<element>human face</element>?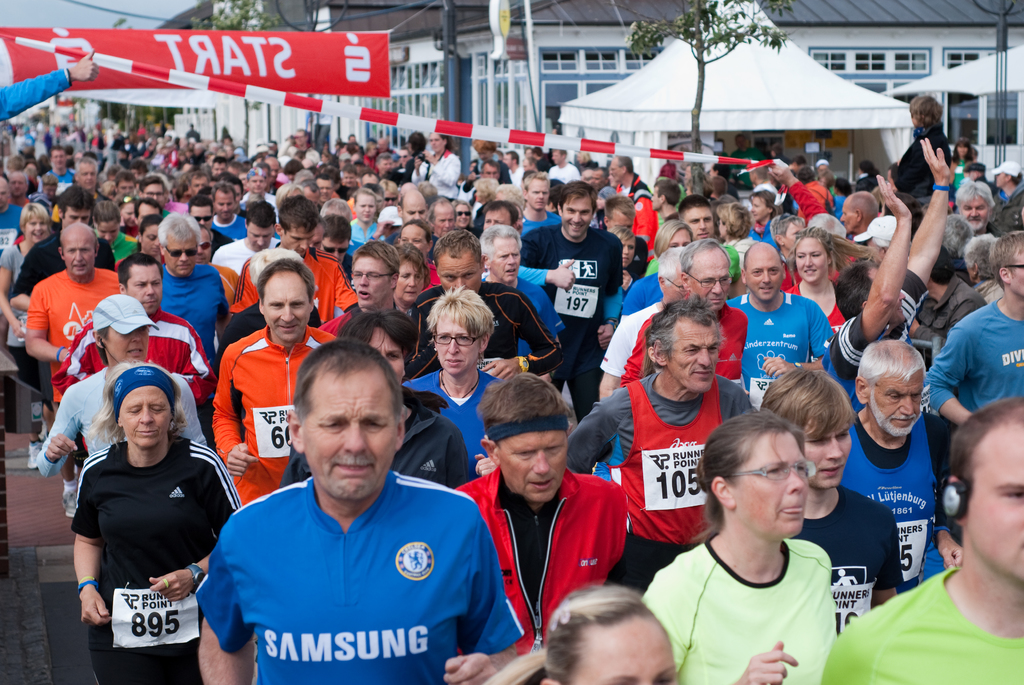
999:173:1008:185
